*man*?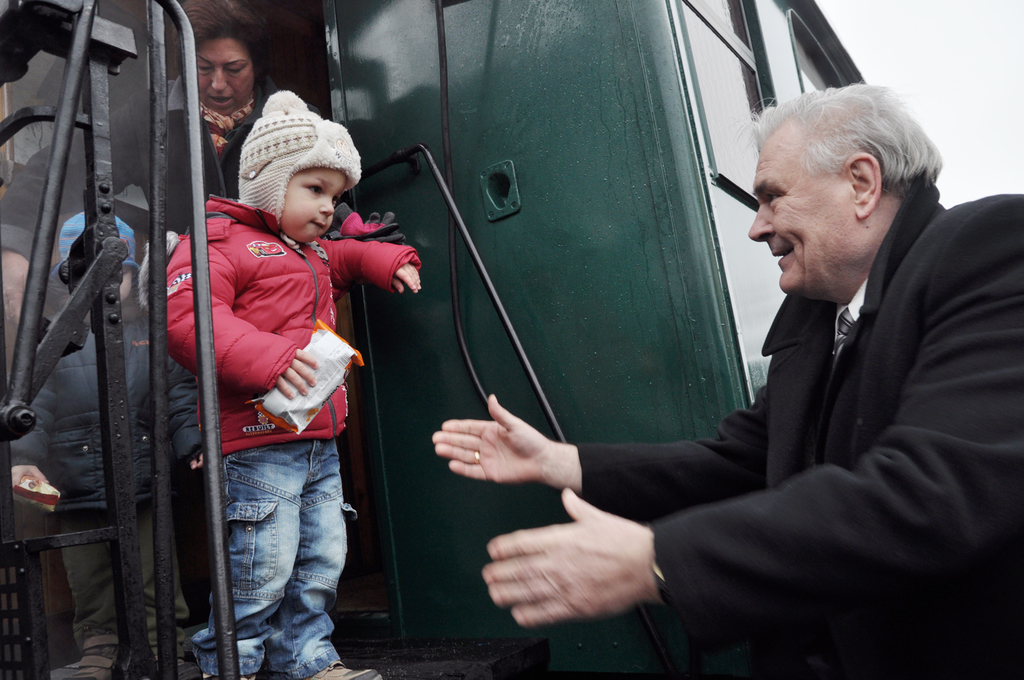
(left=430, top=83, right=1023, bottom=679)
